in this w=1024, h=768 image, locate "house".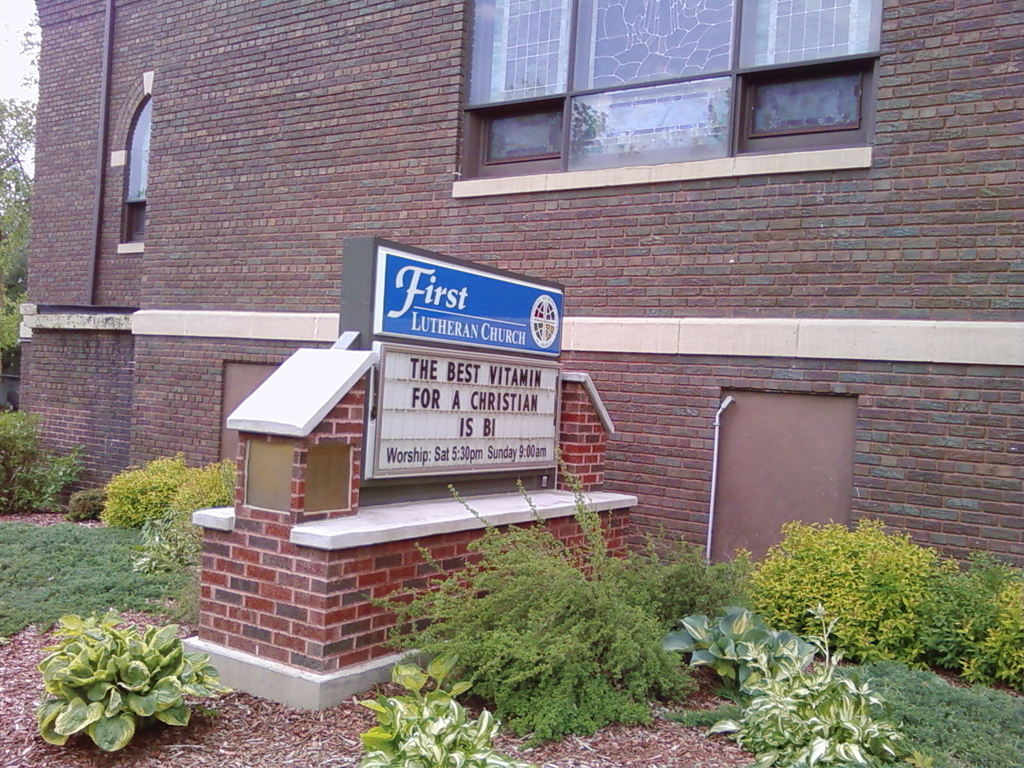
Bounding box: <box>12,0,1023,708</box>.
